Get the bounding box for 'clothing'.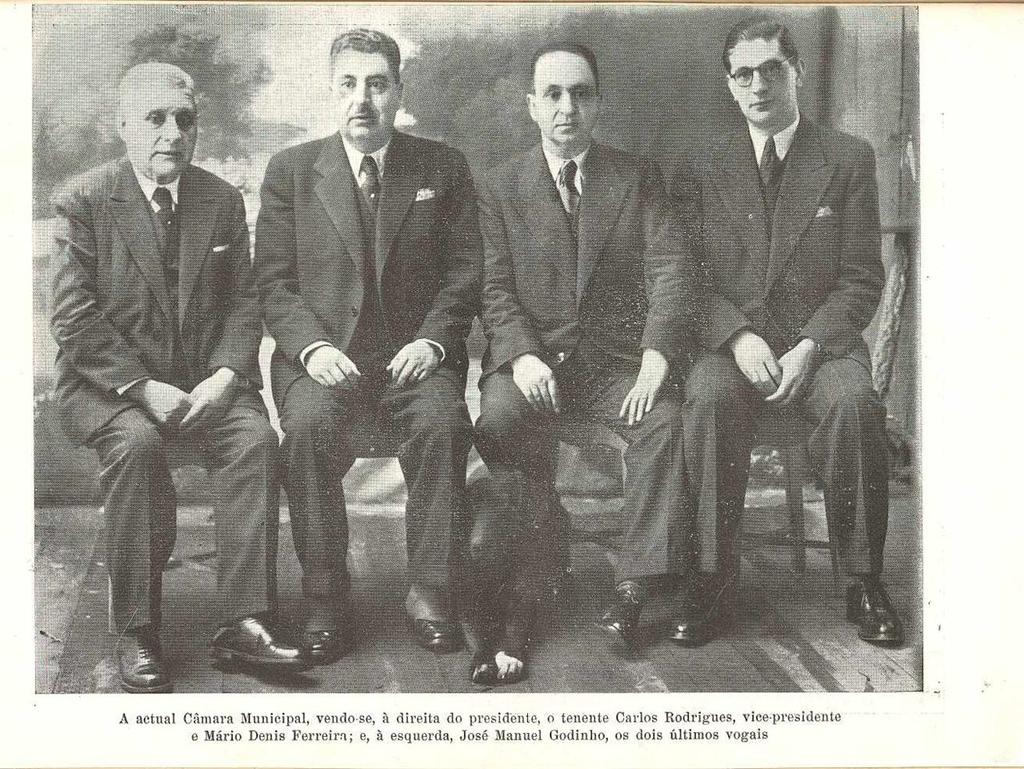
Rect(663, 120, 880, 587).
